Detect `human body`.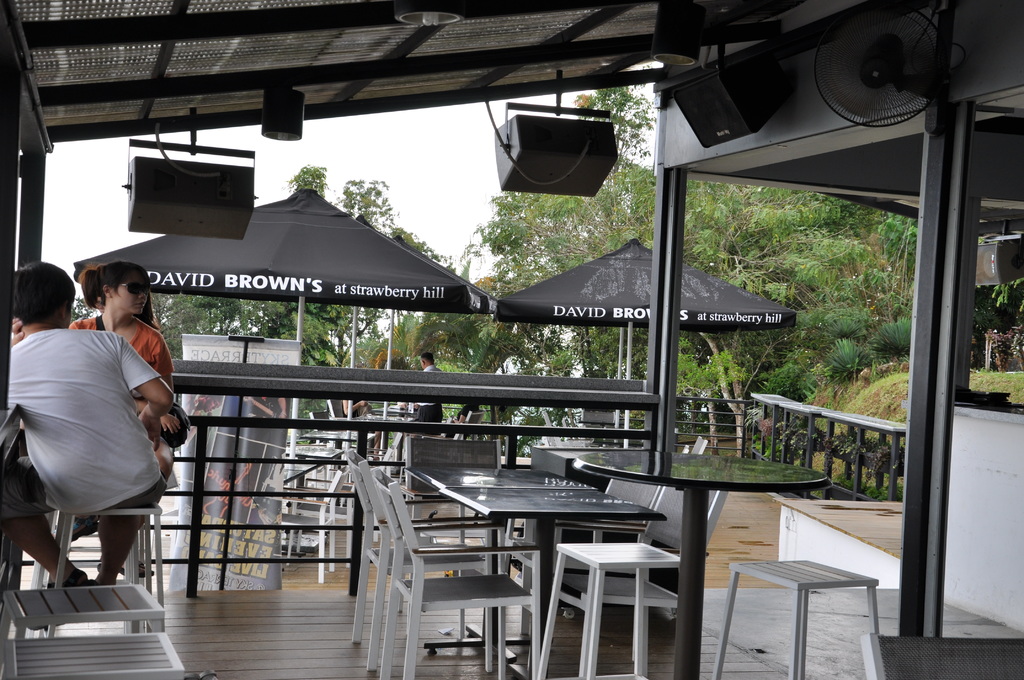
Detected at BBox(63, 313, 181, 577).
